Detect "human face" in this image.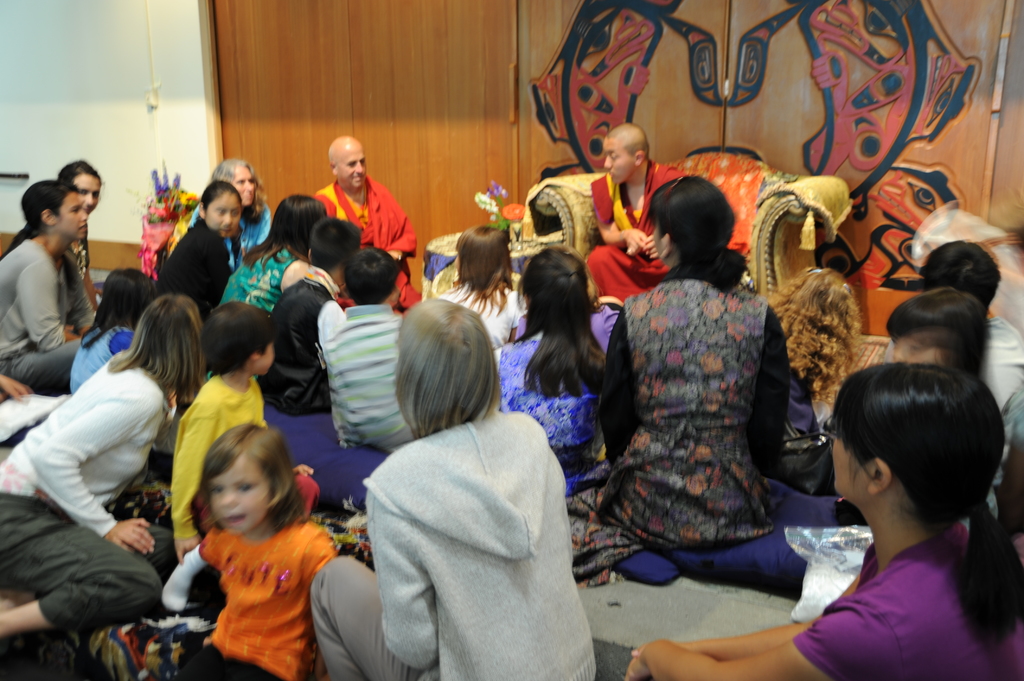
Detection: bbox(606, 136, 637, 180).
